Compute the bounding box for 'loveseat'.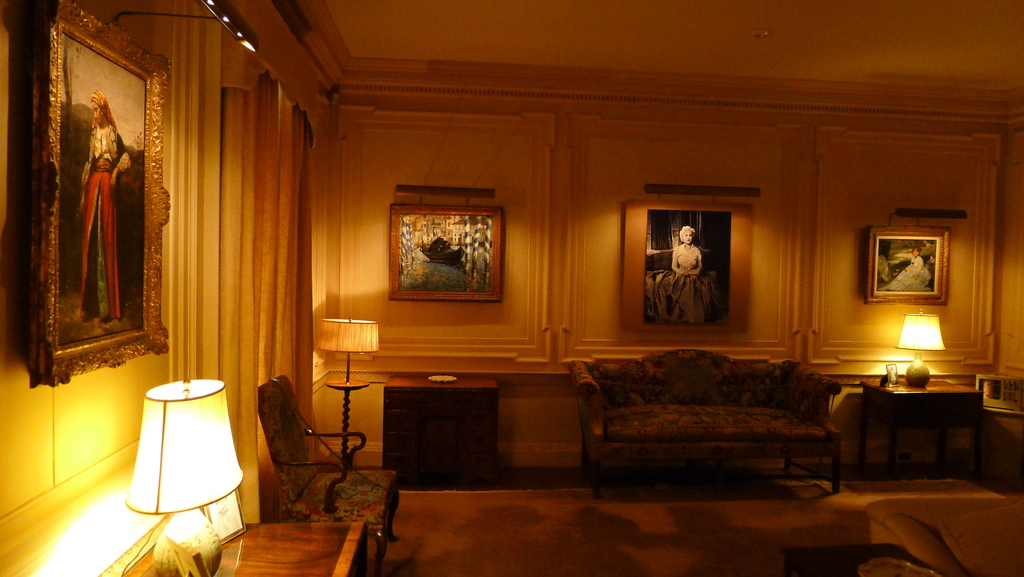
box=[570, 349, 852, 494].
